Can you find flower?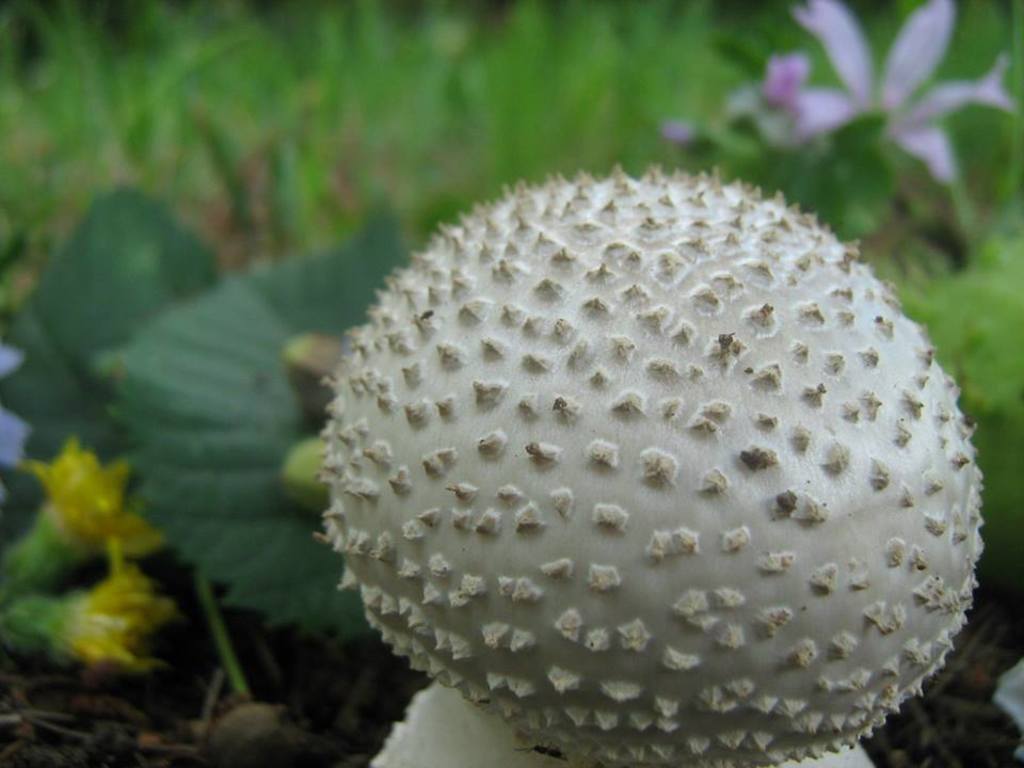
Yes, bounding box: <region>0, 441, 162, 592</region>.
